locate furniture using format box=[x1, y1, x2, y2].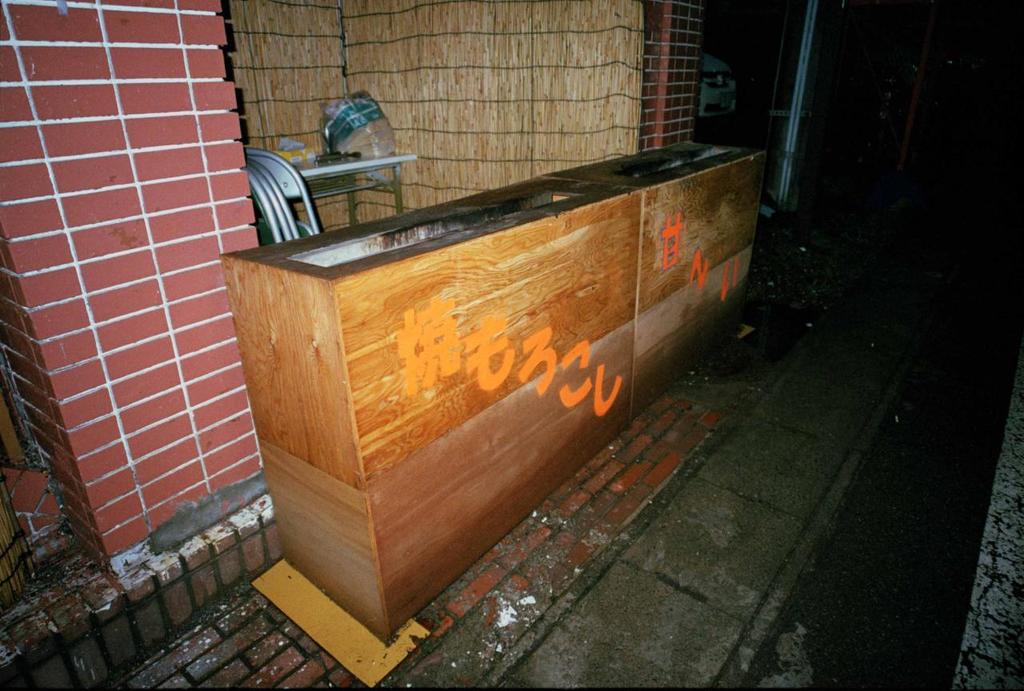
box=[220, 132, 766, 641].
